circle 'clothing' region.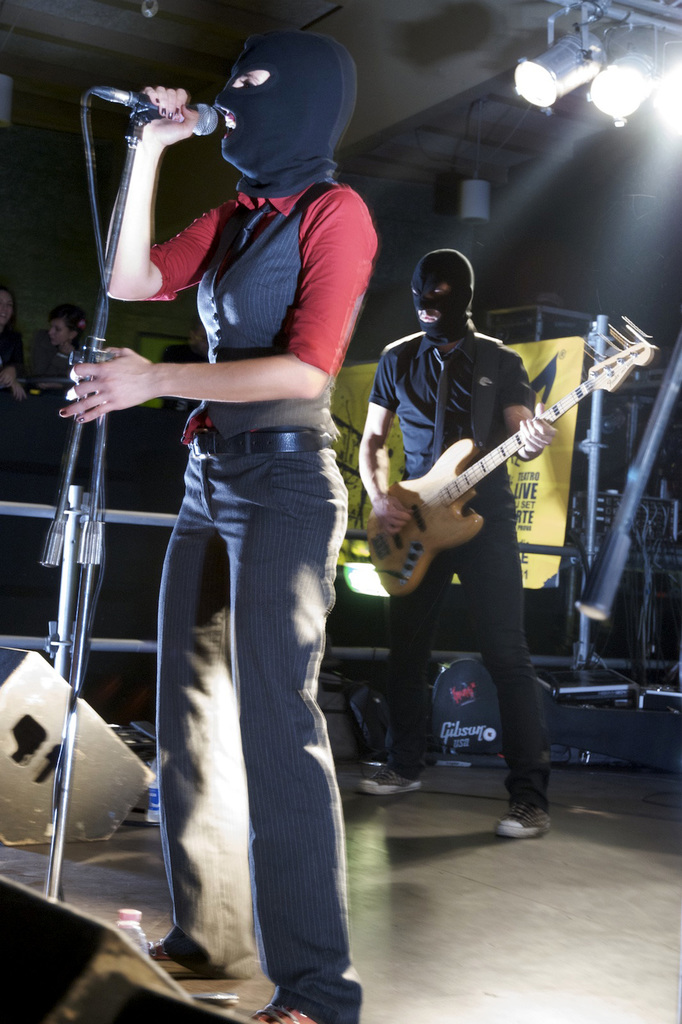
Region: rect(135, 161, 375, 1023).
